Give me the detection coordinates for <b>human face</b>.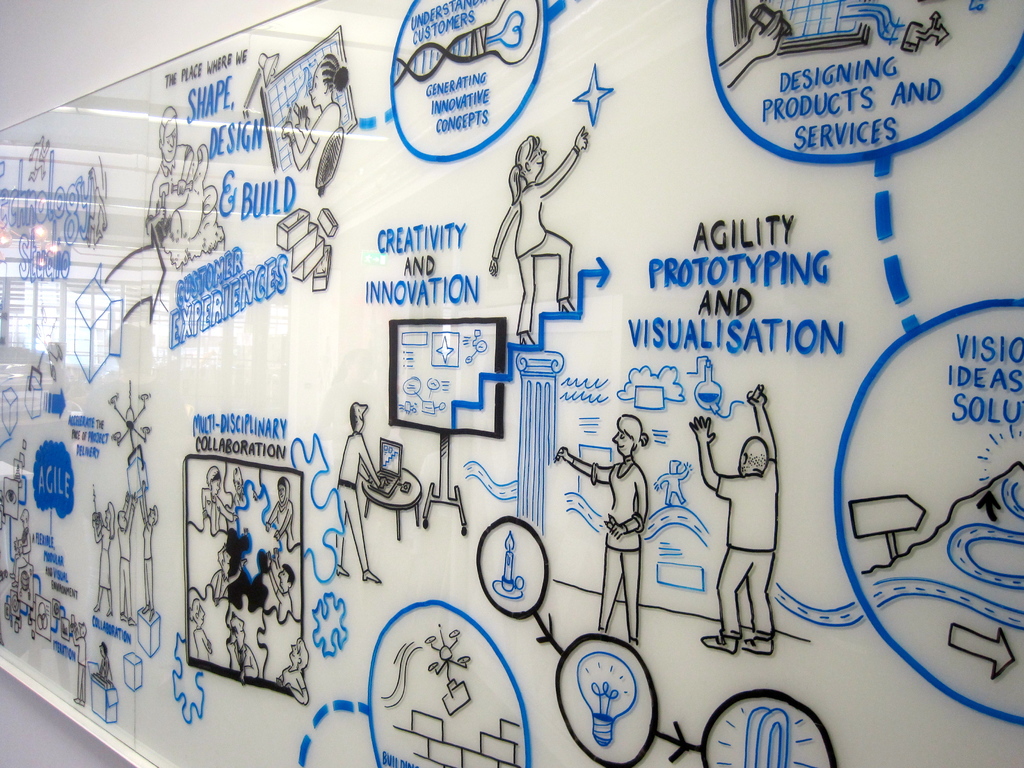
bbox=(612, 431, 634, 457).
